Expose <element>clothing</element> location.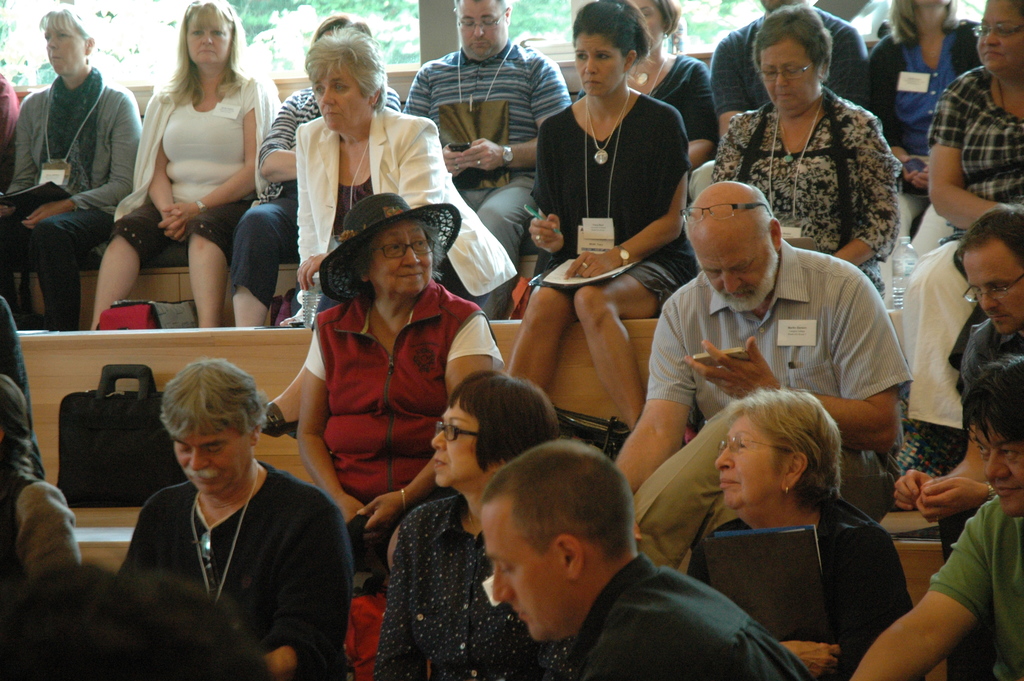
Exposed at (568, 551, 808, 680).
